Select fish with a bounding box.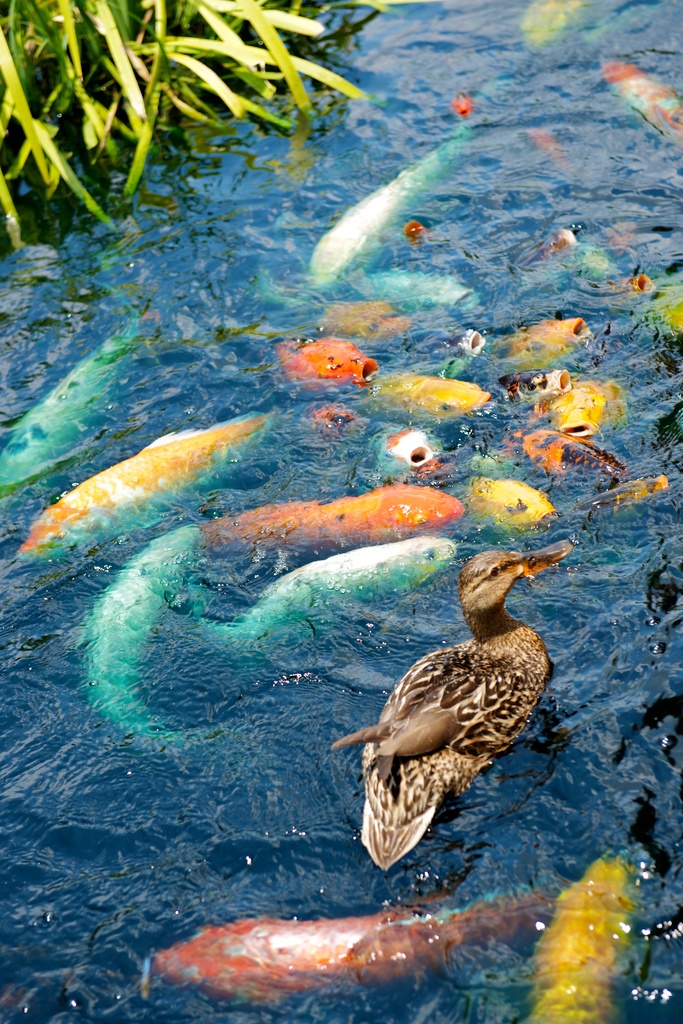
{"x1": 10, "y1": 410, "x2": 292, "y2": 567}.
